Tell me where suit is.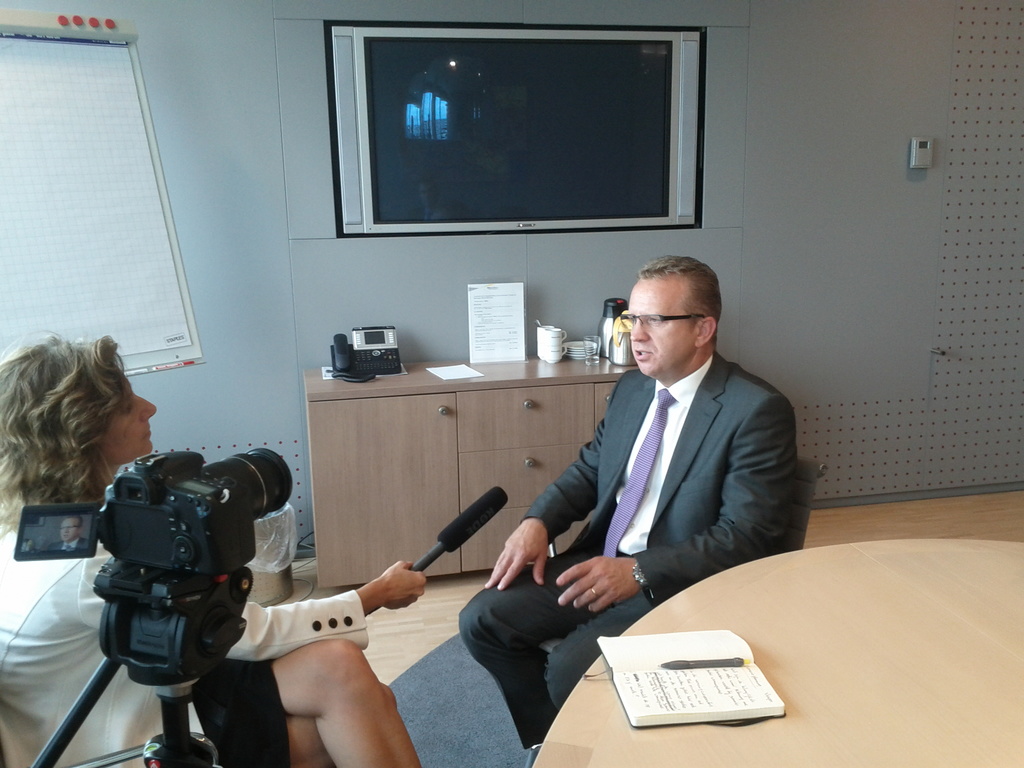
suit is at bbox=[0, 495, 369, 767].
